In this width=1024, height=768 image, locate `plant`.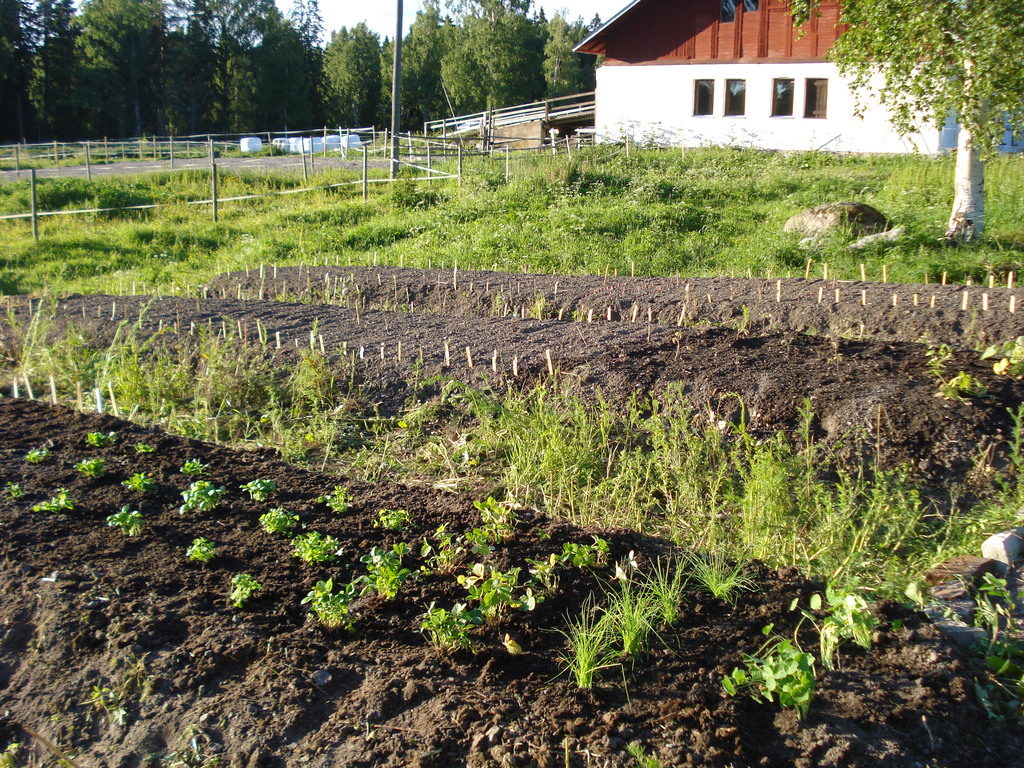
Bounding box: 470/499/518/546.
